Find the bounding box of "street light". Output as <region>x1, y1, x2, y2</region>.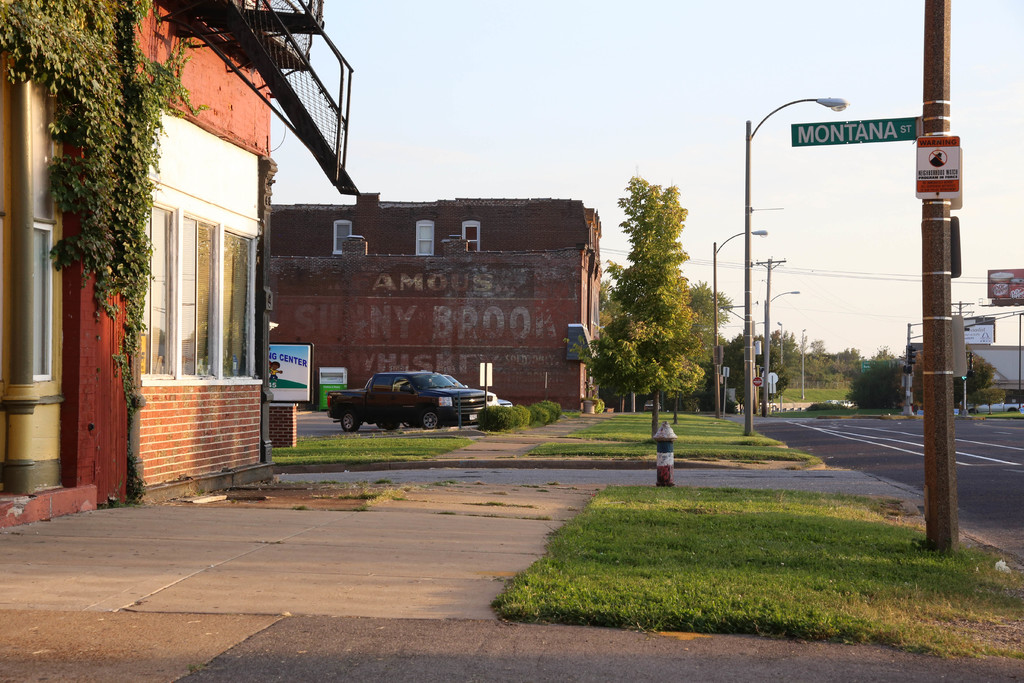
<region>765, 286, 801, 415</region>.
